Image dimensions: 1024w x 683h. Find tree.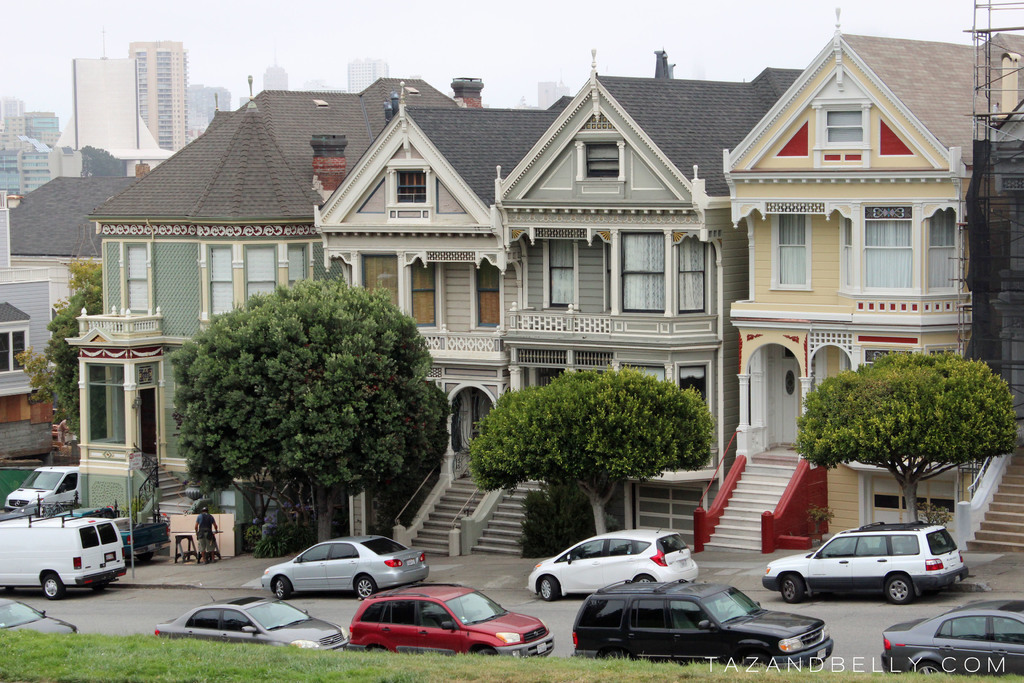
region(521, 475, 598, 564).
